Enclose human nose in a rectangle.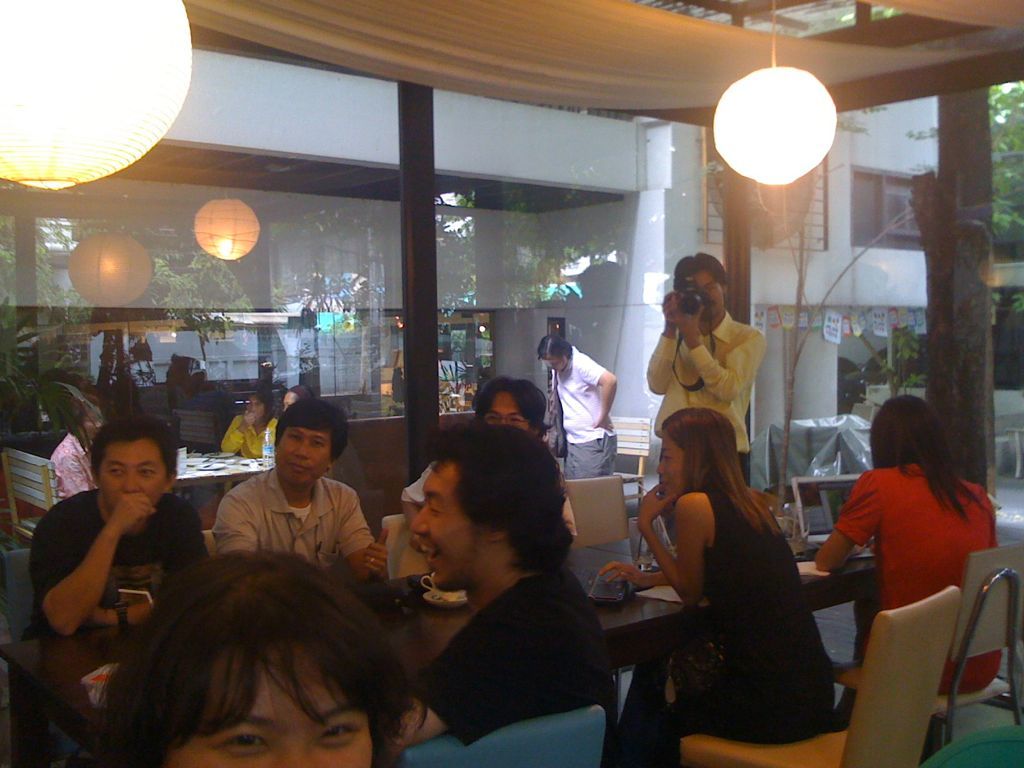
select_region(122, 471, 134, 493).
